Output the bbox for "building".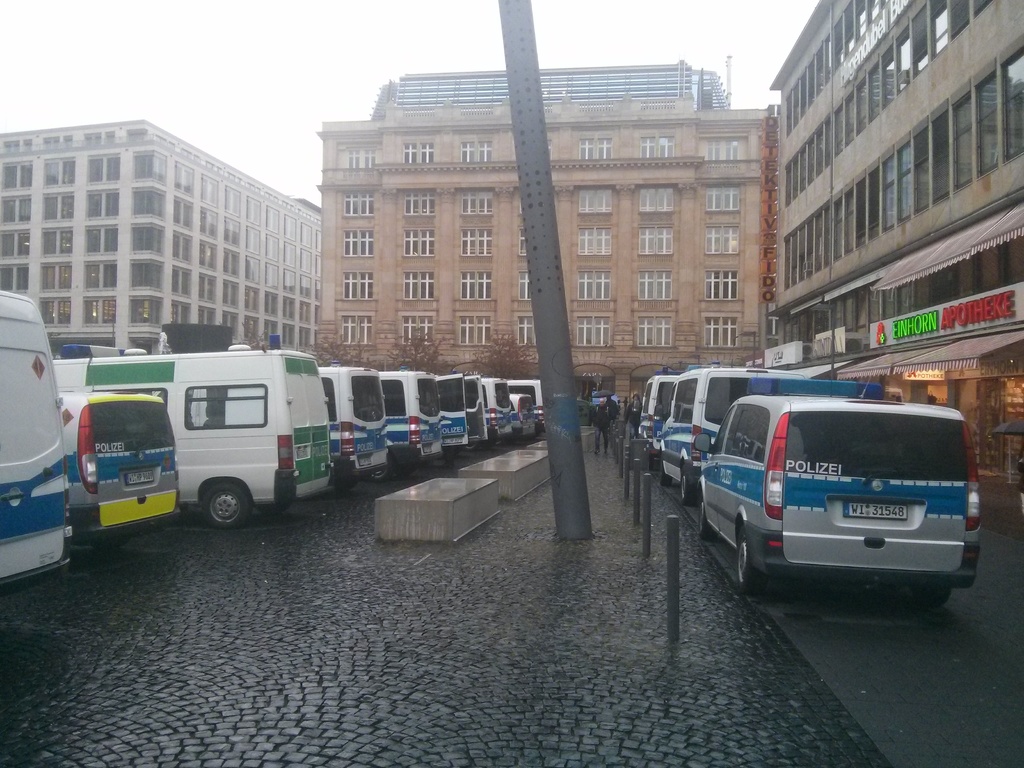
0:116:329:357.
